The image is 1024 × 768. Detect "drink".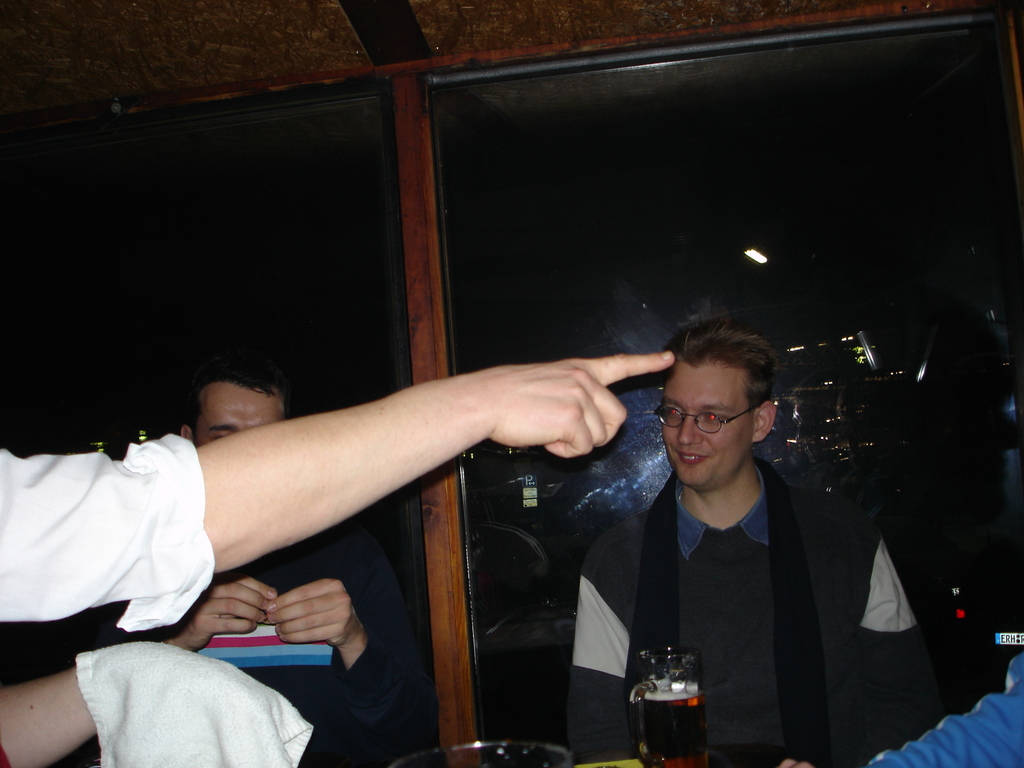
Detection: BBox(637, 635, 718, 749).
